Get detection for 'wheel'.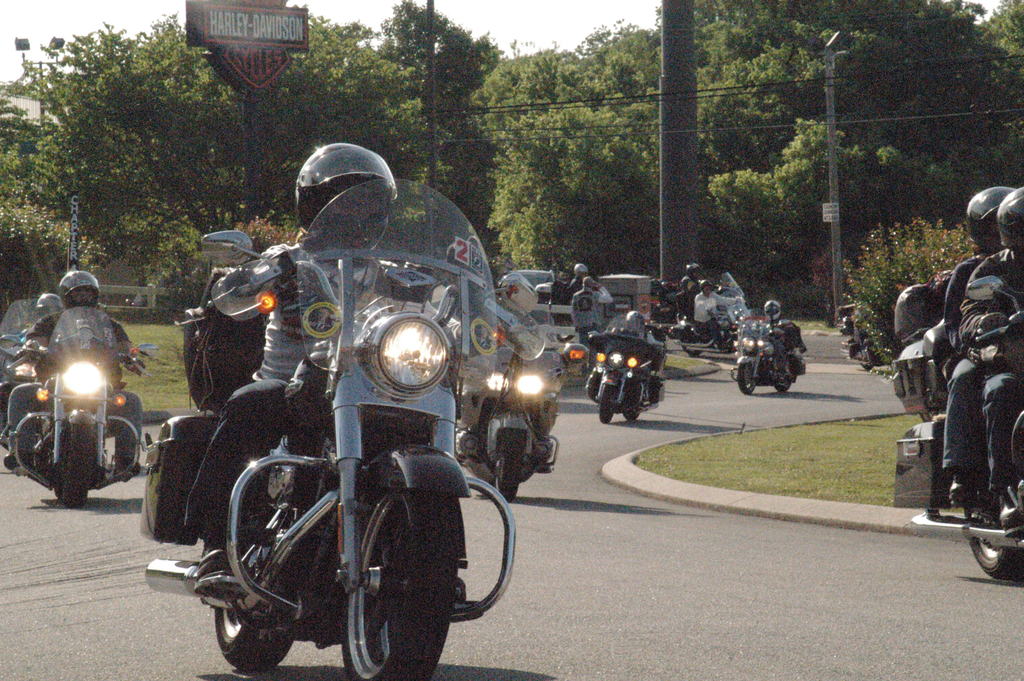
Detection: 319 468 462 667.
